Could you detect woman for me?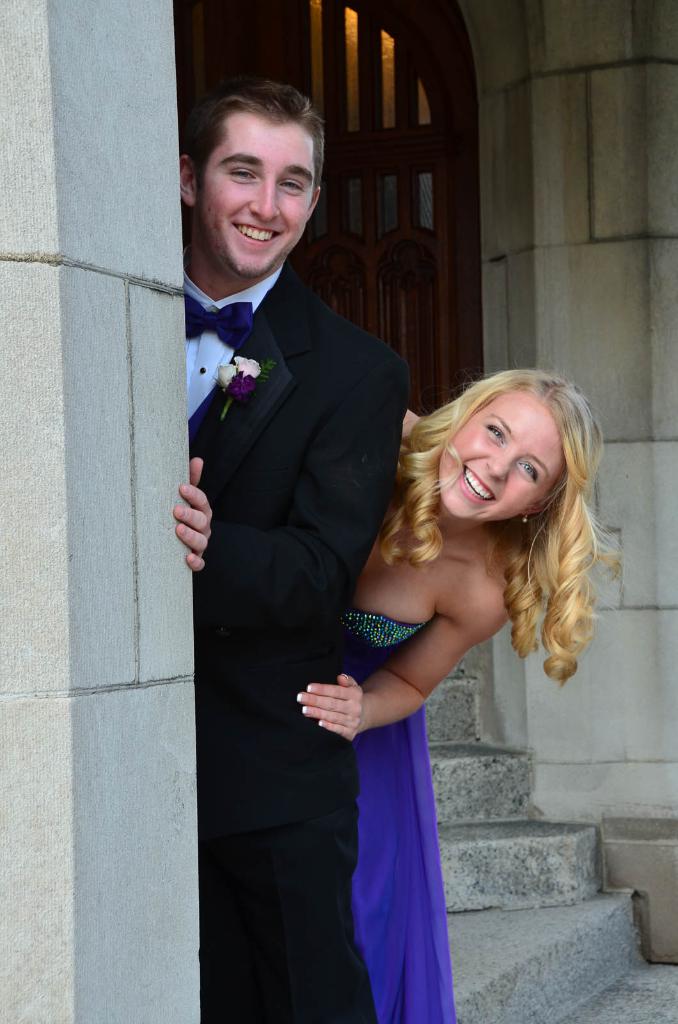
Detection result: detection(297, 366, 627, 1023).
